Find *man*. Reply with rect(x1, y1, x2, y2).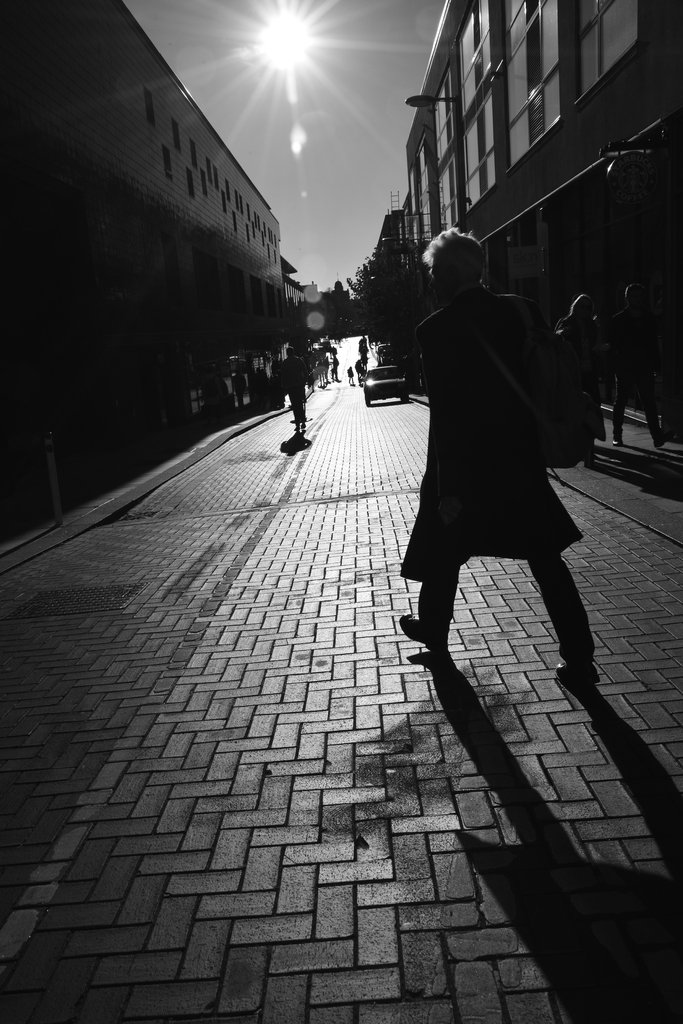
rect(399, 222, 594, 676).
